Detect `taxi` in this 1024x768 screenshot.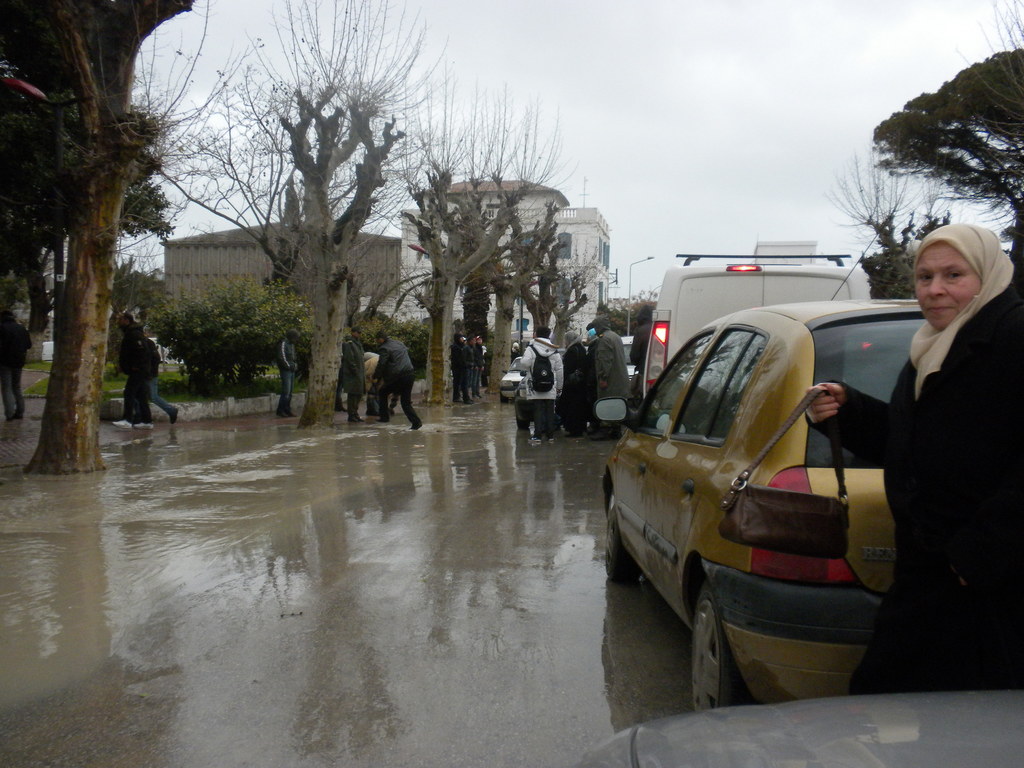
Detection: bbox=[556, 241, 1009, 696].
